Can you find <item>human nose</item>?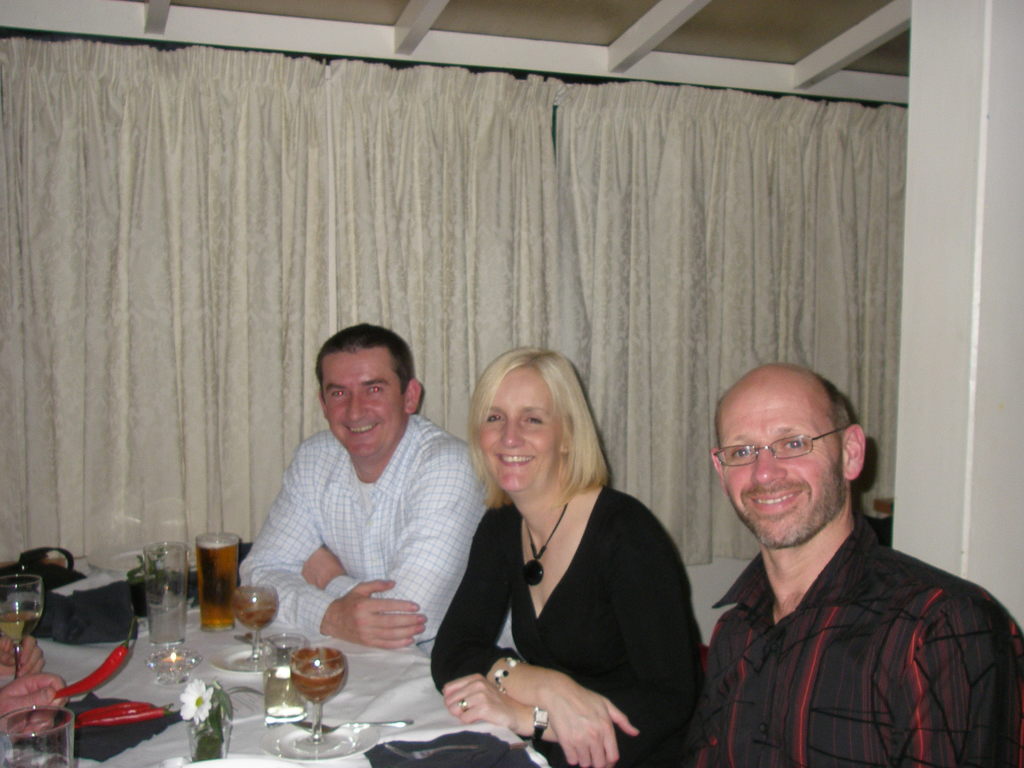
Yes, bounding box: (498, 417, 525, 453).
